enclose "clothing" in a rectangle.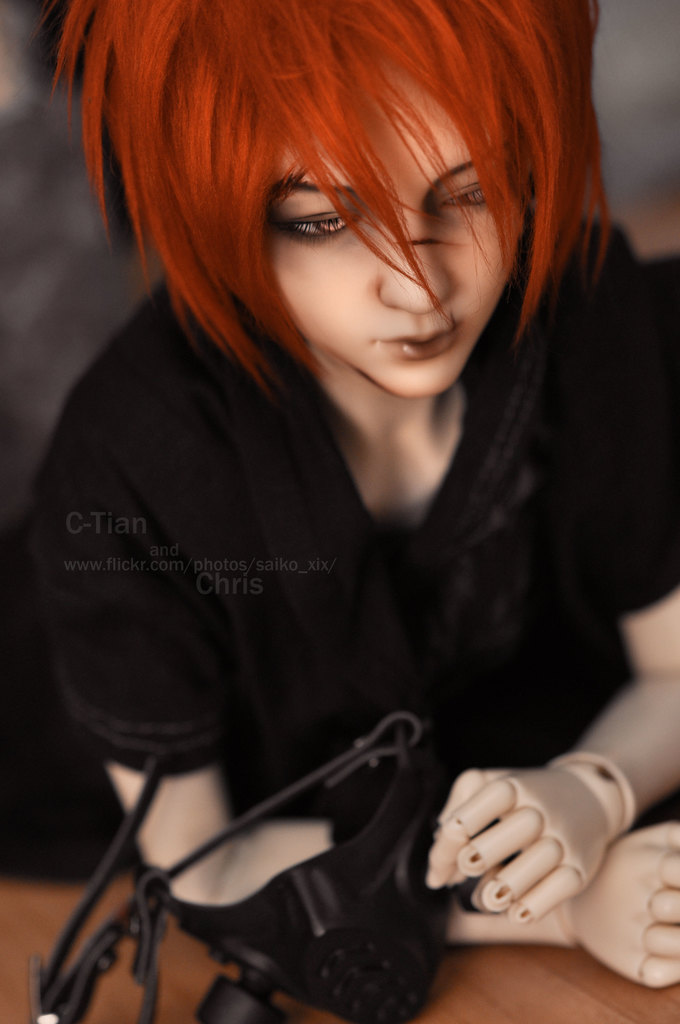
select_region(28, 197, 663, 979).
